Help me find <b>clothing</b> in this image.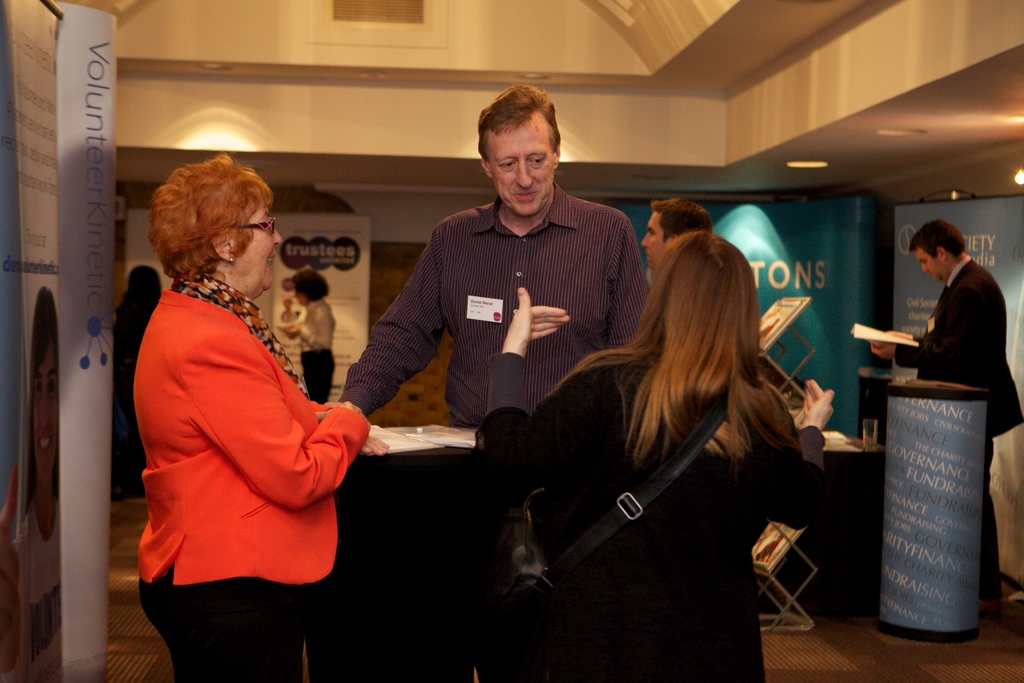
Found it: BBox(103, 284, 154, 466).
